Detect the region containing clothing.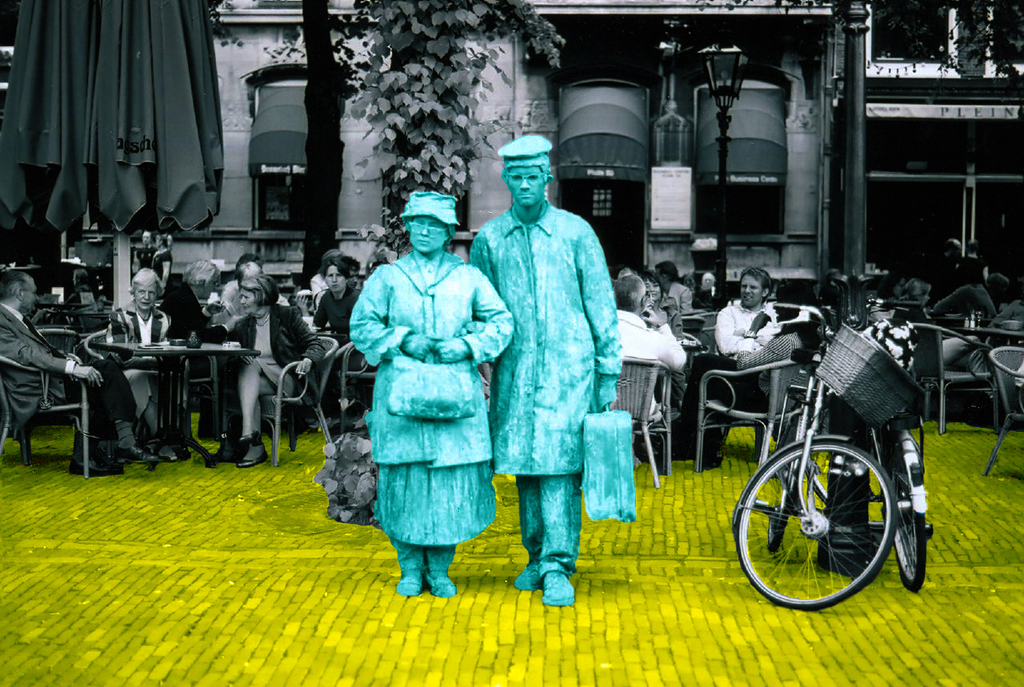
<region>714, 298, 766, 361</region>.
